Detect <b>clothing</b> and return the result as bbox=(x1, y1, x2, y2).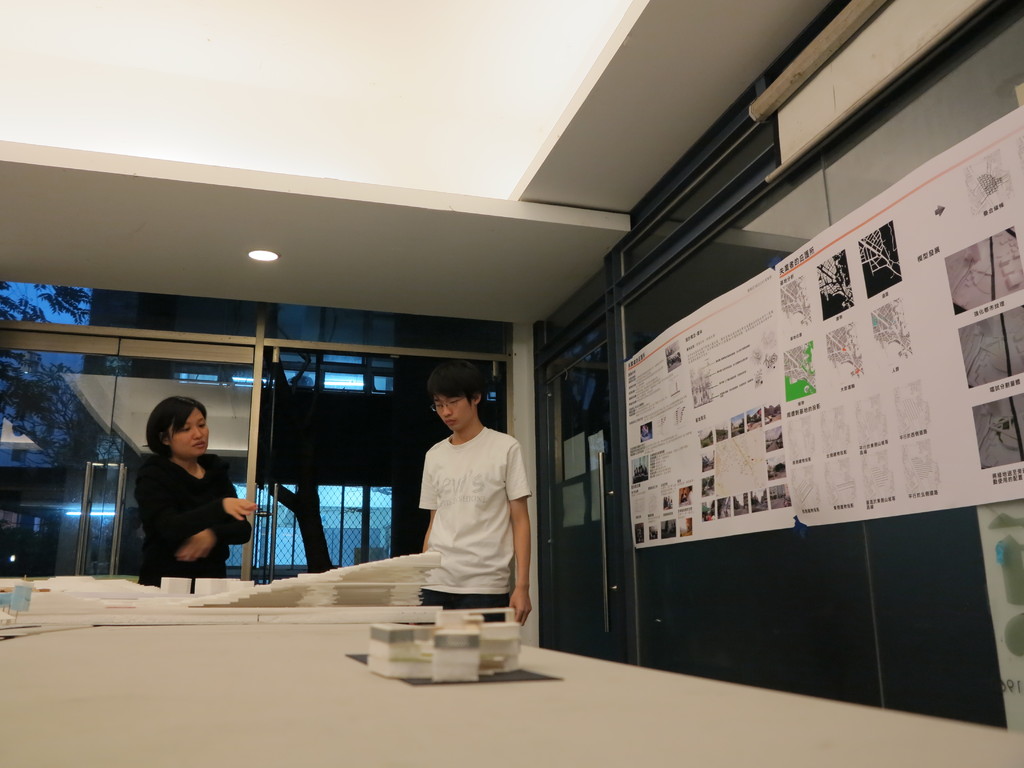
bbox=(133, 452, 253, 587).
